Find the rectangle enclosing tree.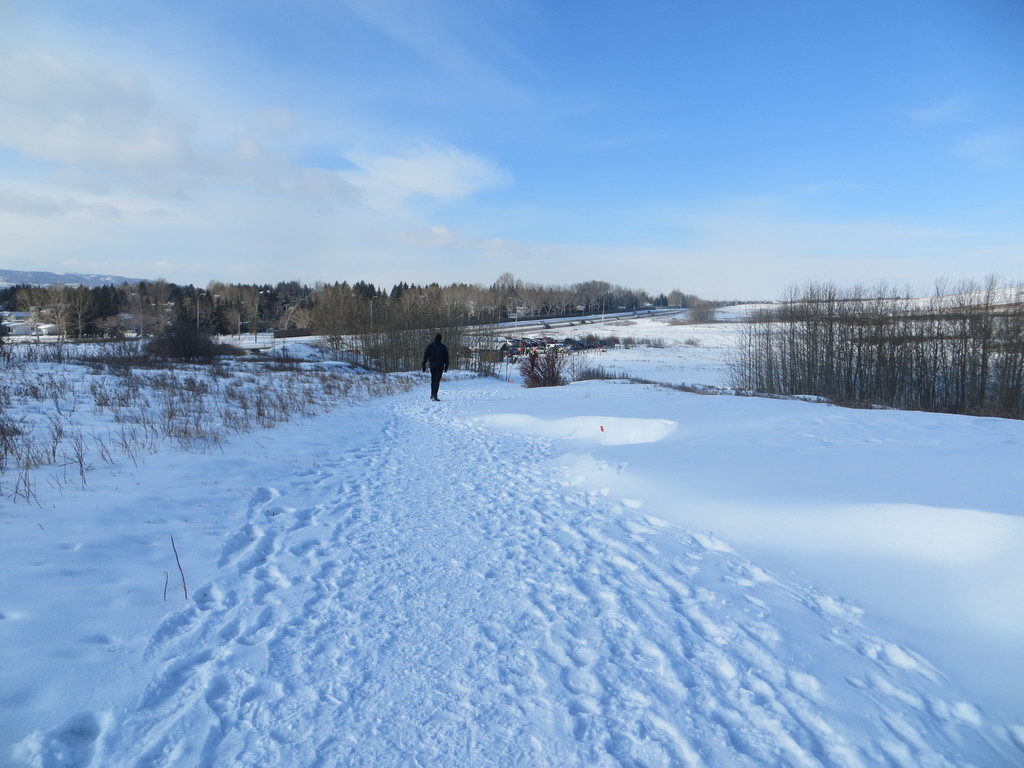
rect(612, 283, 632, 315).
